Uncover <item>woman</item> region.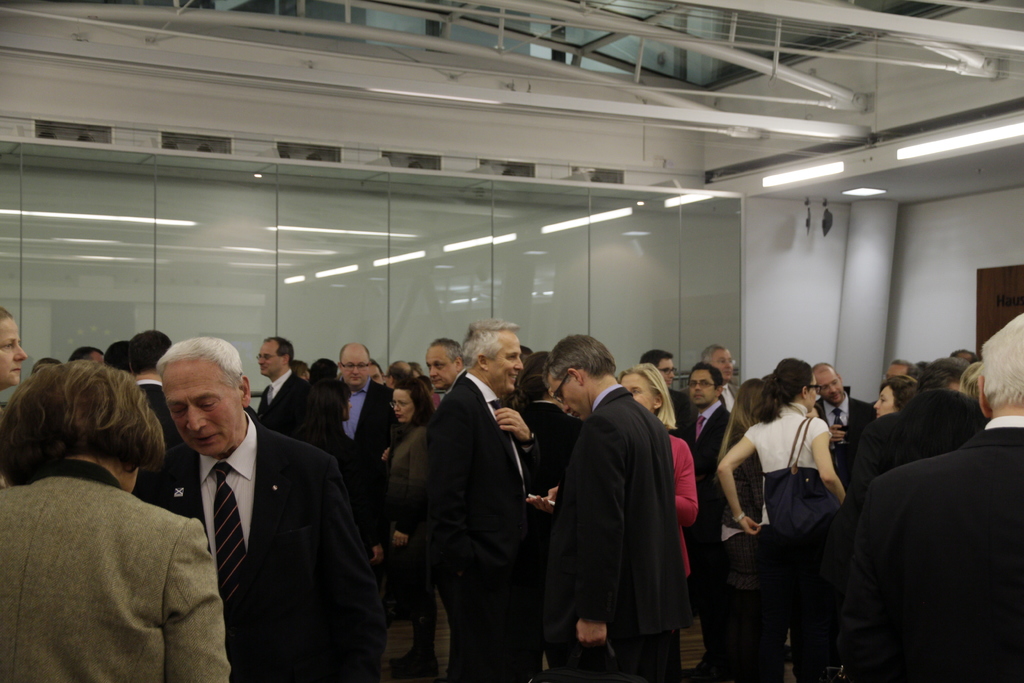
Uncovered: {"x1": 0, "y1": 357, "x2": 240, "y2": 682}.
